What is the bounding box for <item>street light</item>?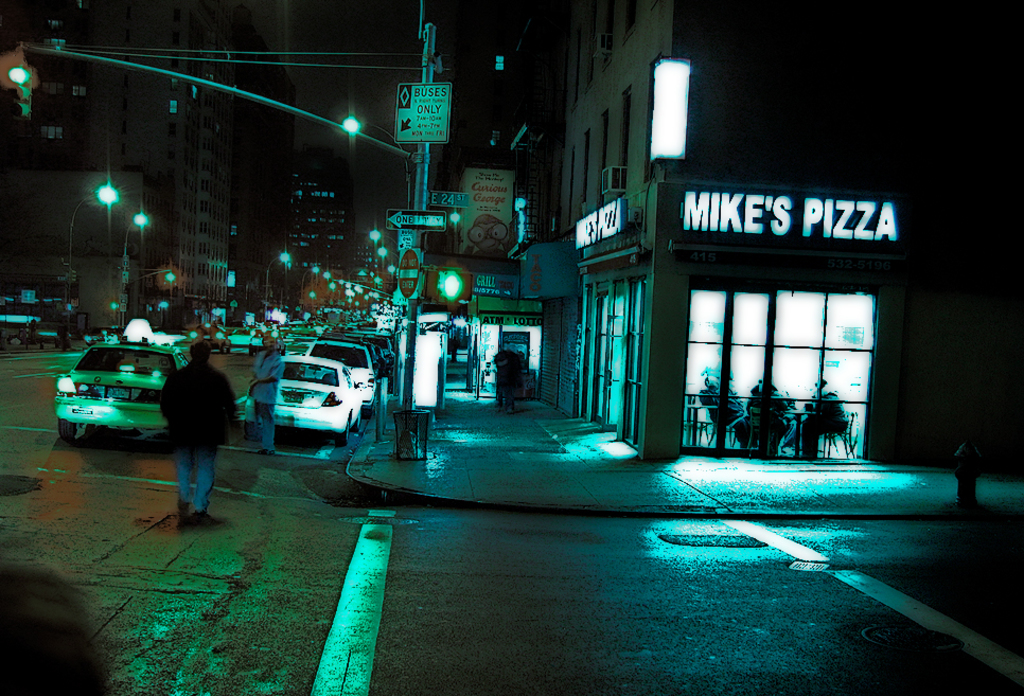
[left=122, top=212, right=146, bottom=331].
